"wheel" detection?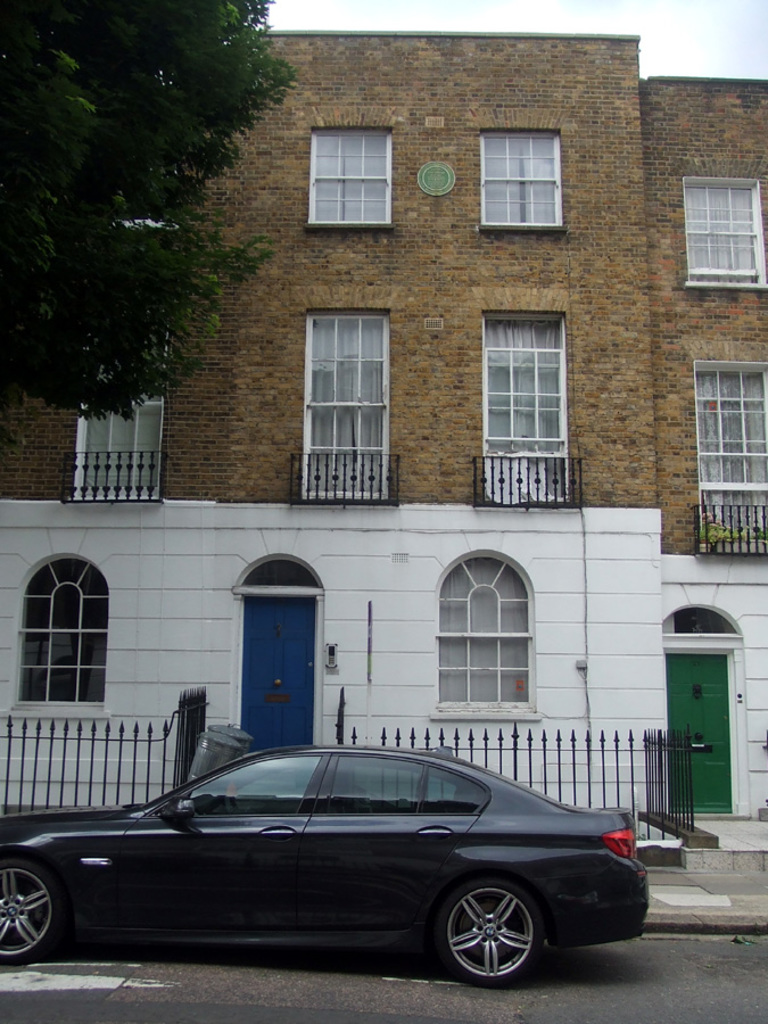
left=438, top=892, right=548, bottom=976
